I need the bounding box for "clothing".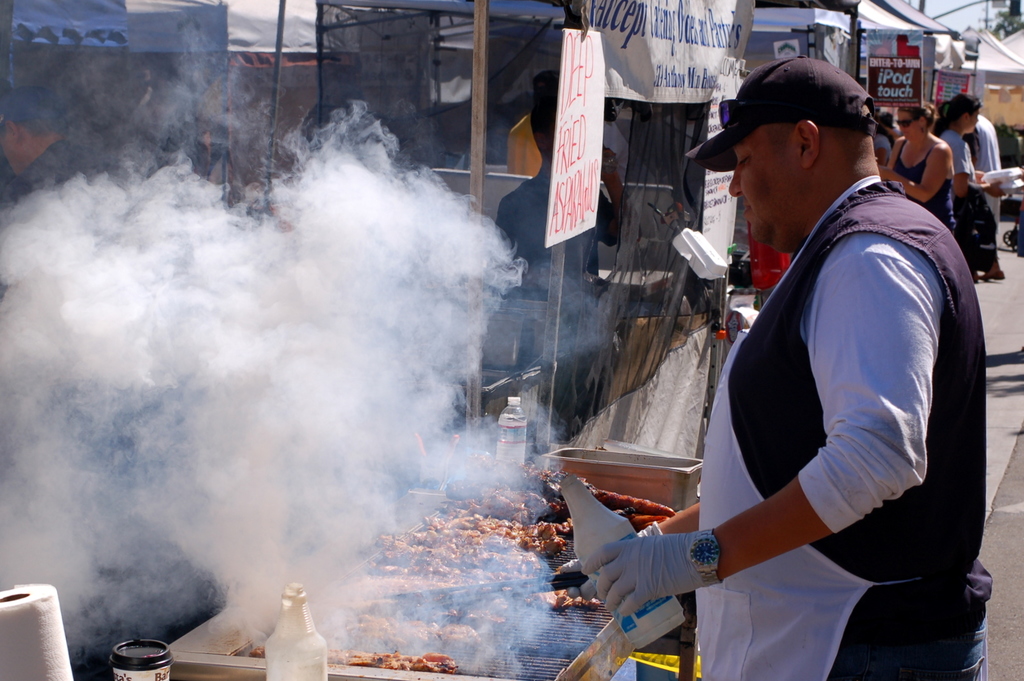
Here it is: {"left": 897, "top": 134, "right": 958, "bottom": 238}.
